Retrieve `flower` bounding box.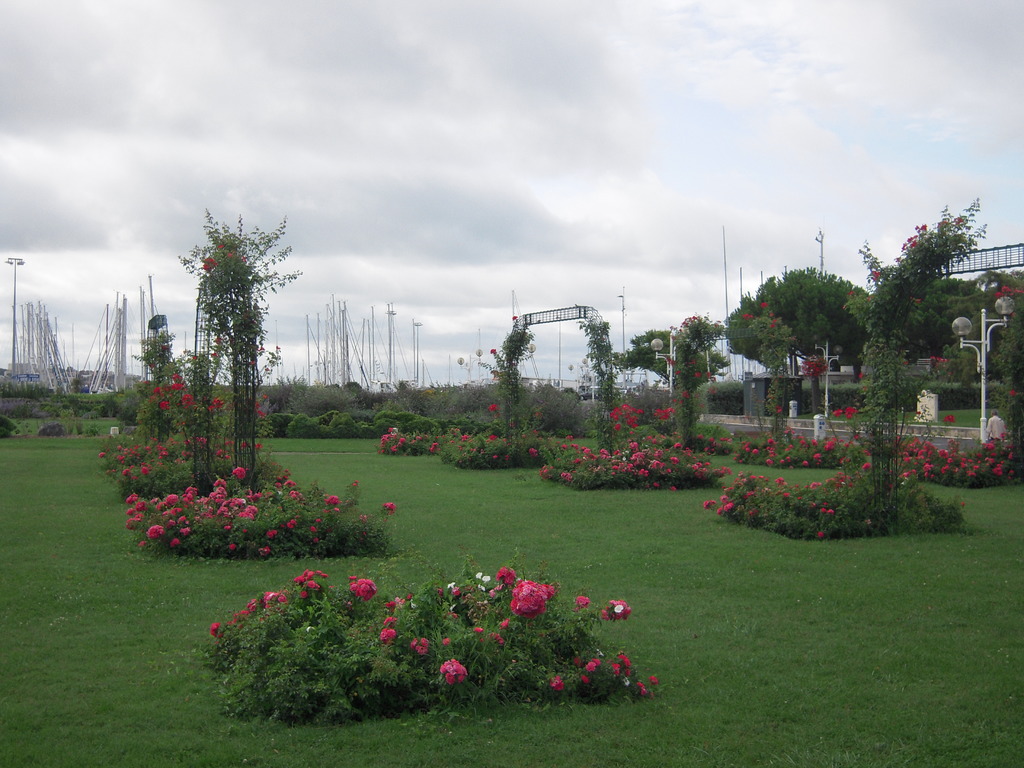
Bounding box: pyautogui.locateOnScreen(489, 430, 499, 445).
